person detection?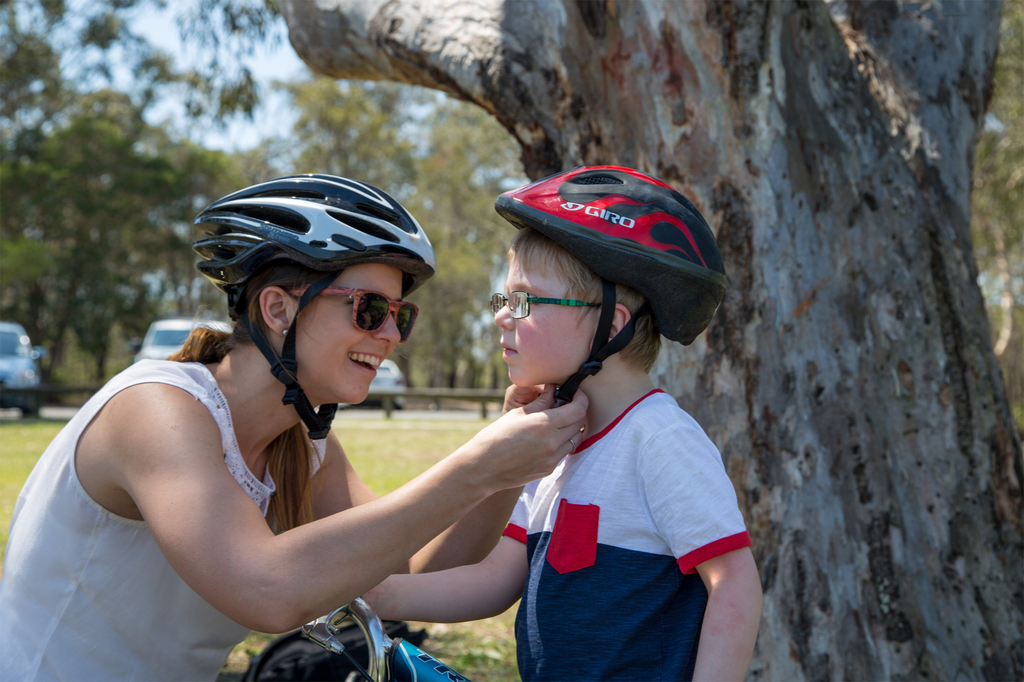
bbox(93, 210, 532, 662)
